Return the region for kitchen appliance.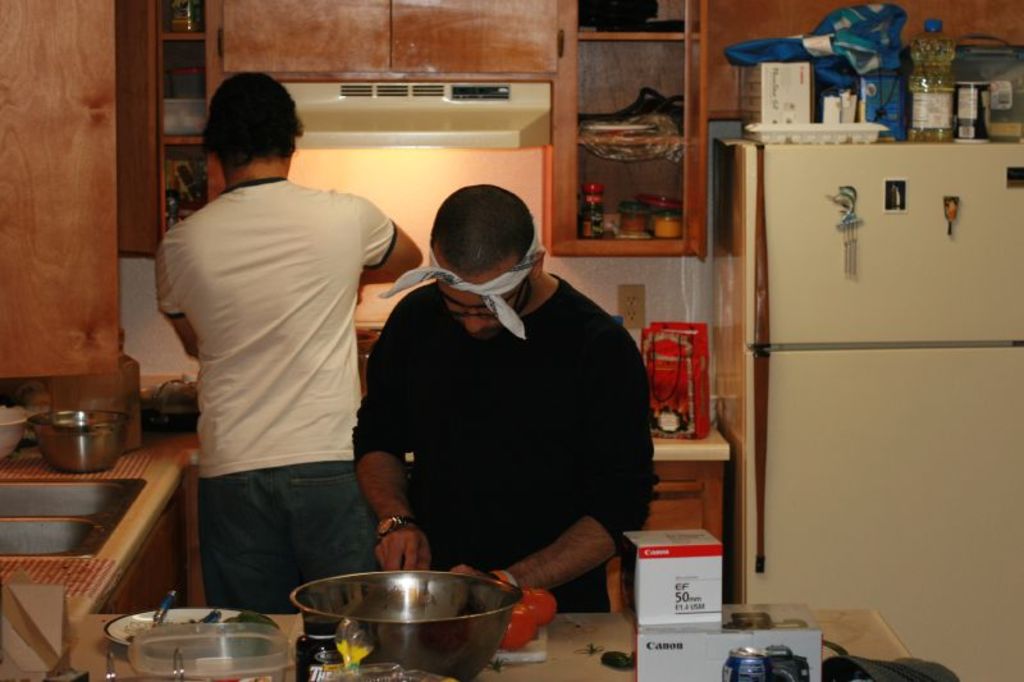
x1=739, y1=105, x2=998, y2=673.
